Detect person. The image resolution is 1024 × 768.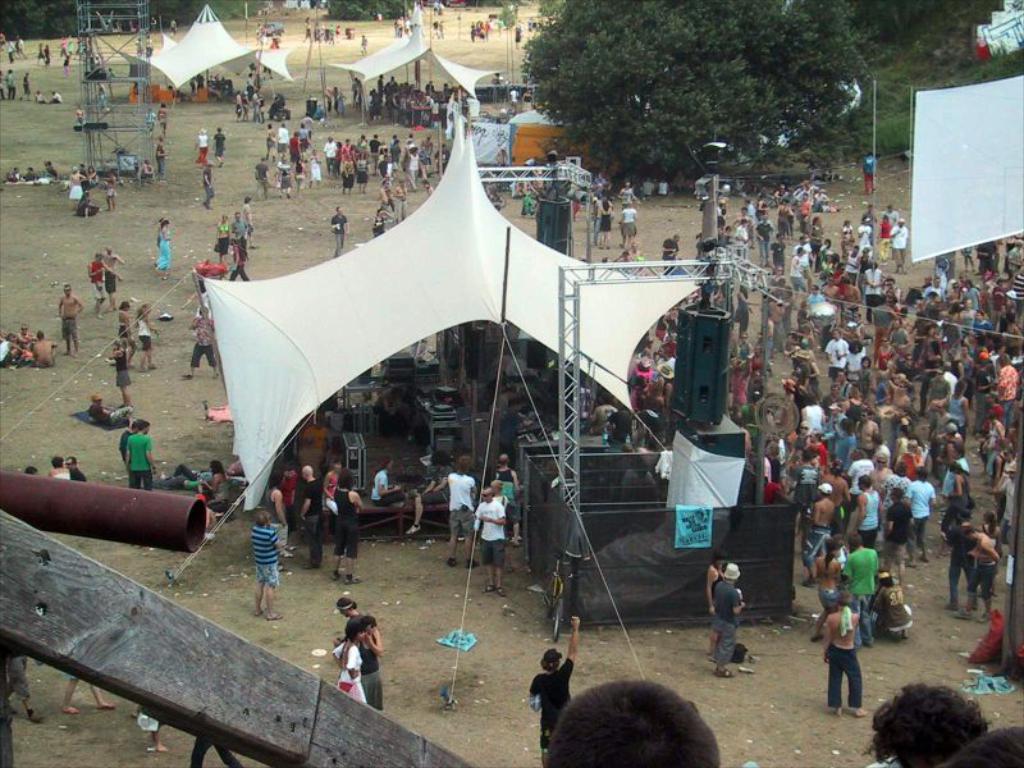
bbox(334, 600, 362, 639).
